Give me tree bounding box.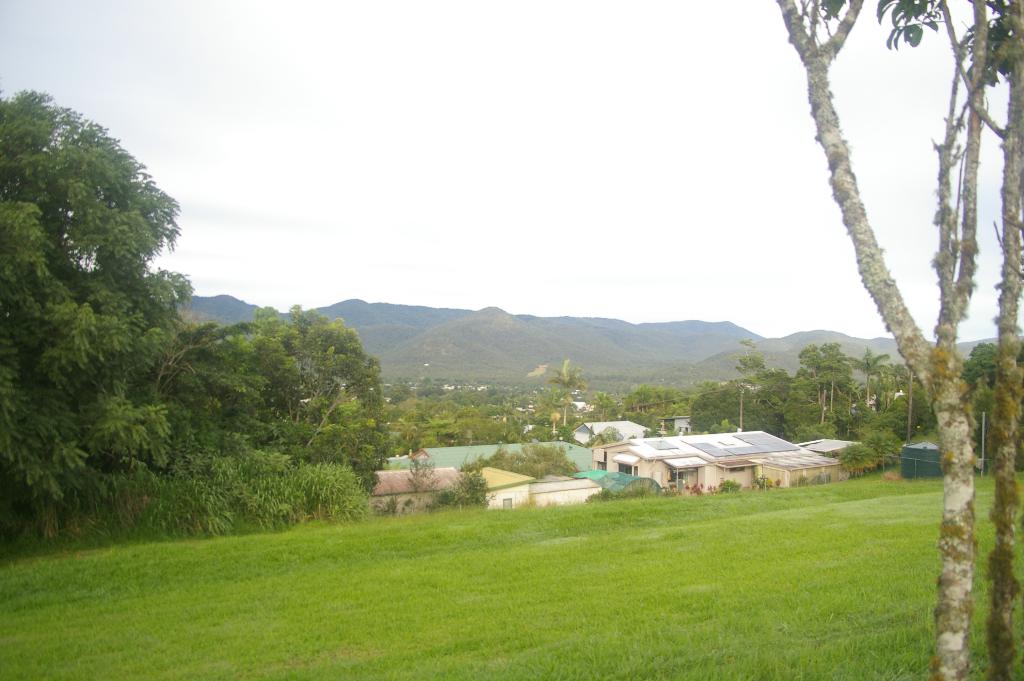
[860, 425, 903, 465].
